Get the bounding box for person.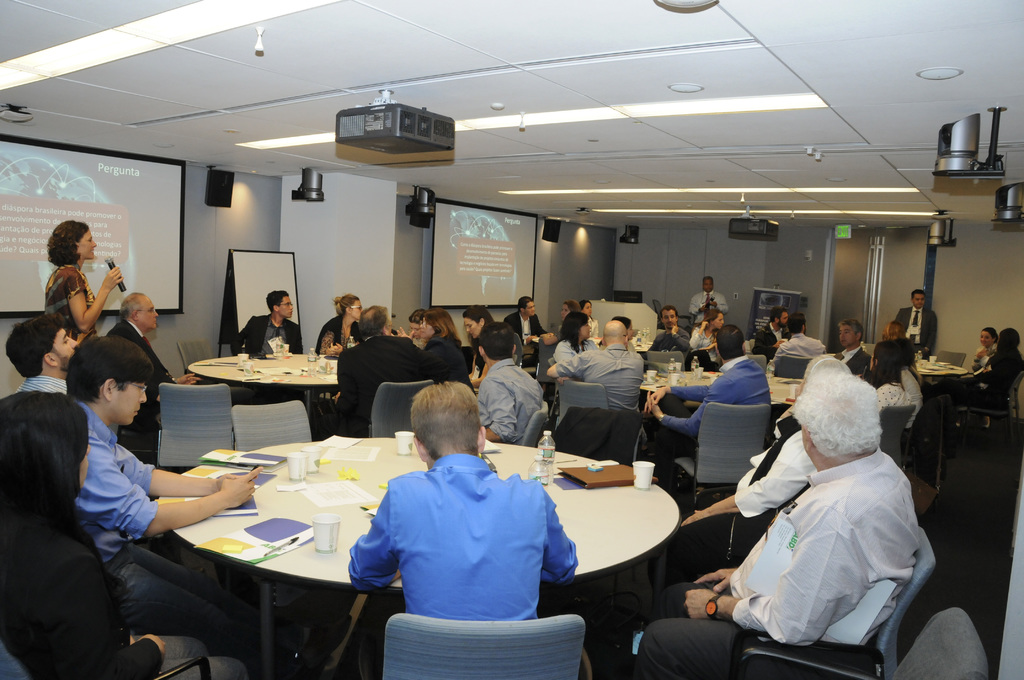
pyautogui.locateOnScreen(313, 315, 360, 350).
